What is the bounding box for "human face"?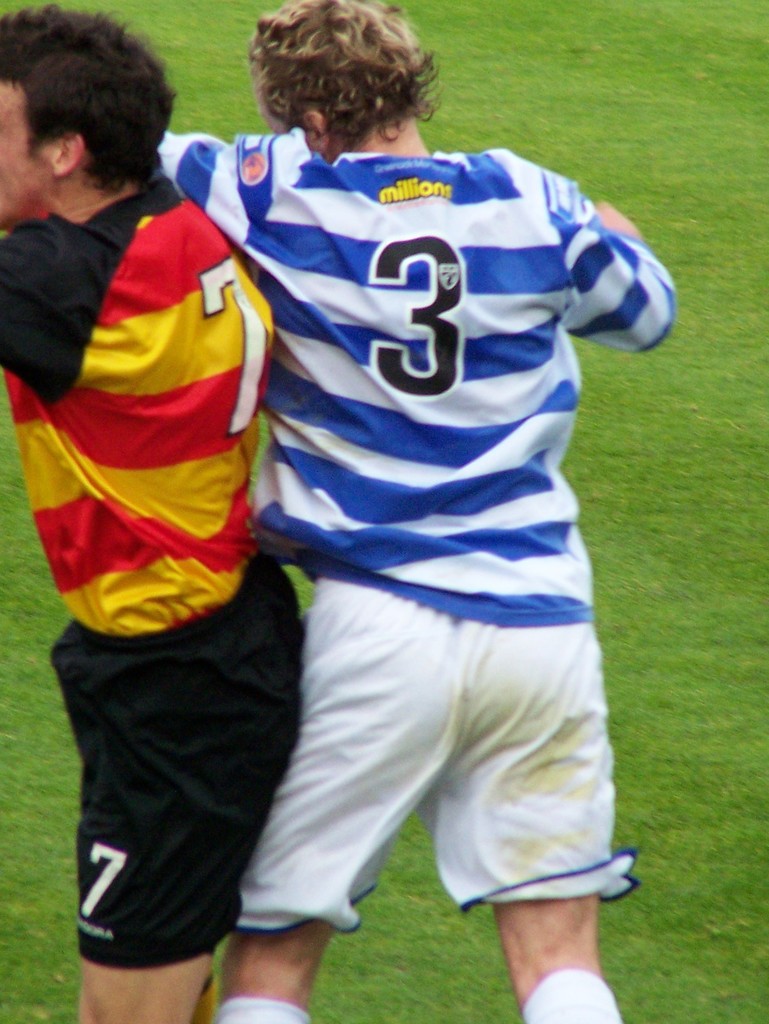
{"x1": 0, "y1": 84, "x2": 45, "y2": 219}.
